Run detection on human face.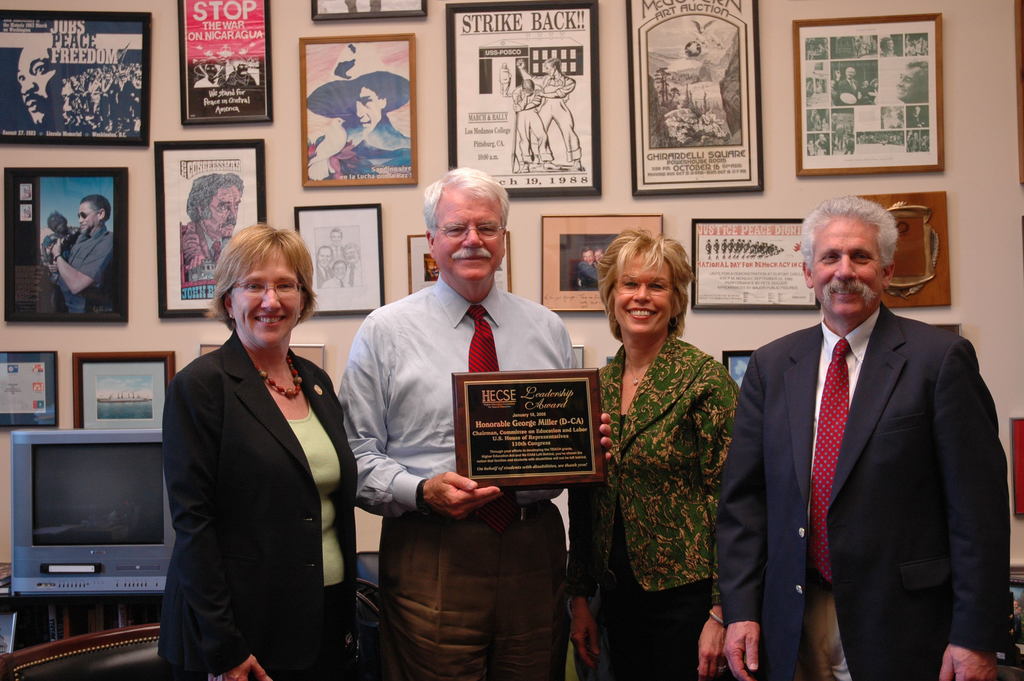
Result: <box>15,50,59,126</box>.
